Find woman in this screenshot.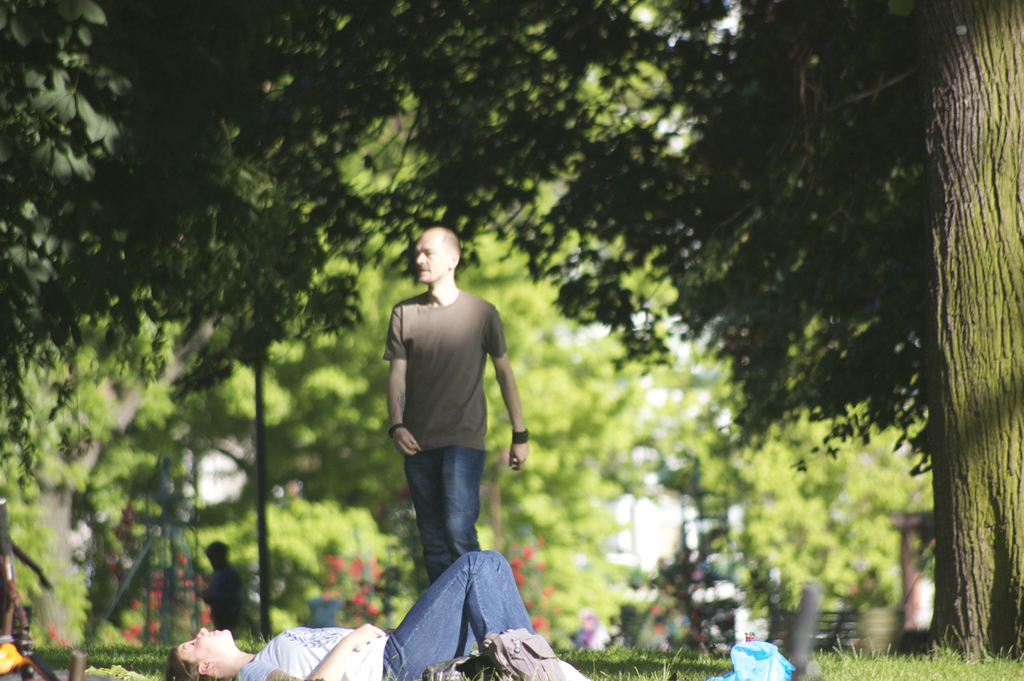
The bounding box for woman is 157,545,603,680.
